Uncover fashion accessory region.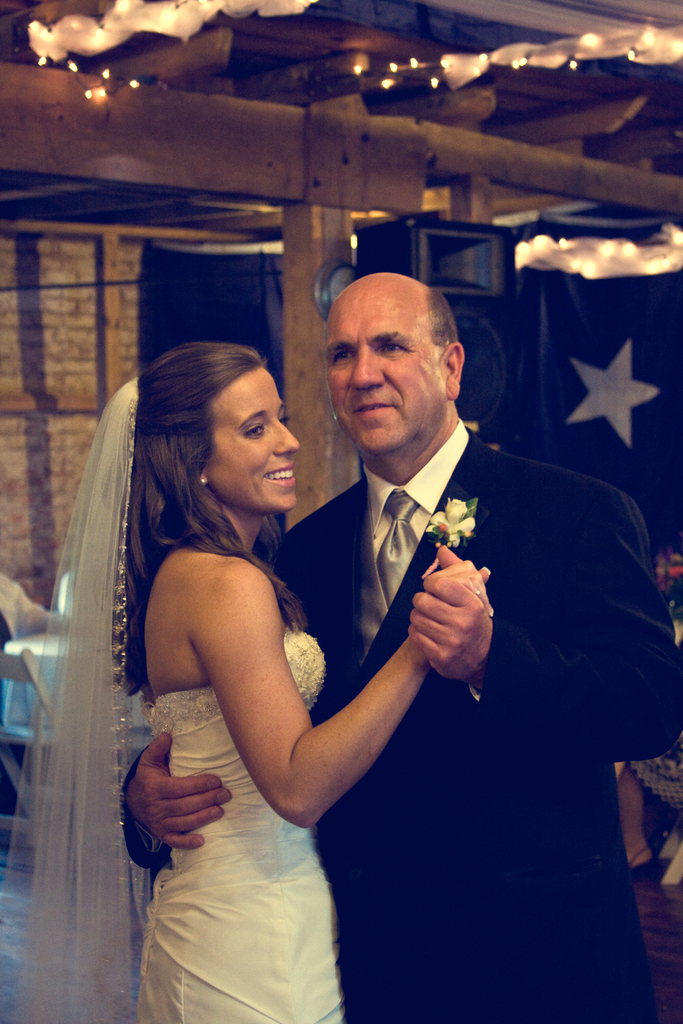
Uncovered: [x1=0, y1=372, x2=160, y2=1021].
